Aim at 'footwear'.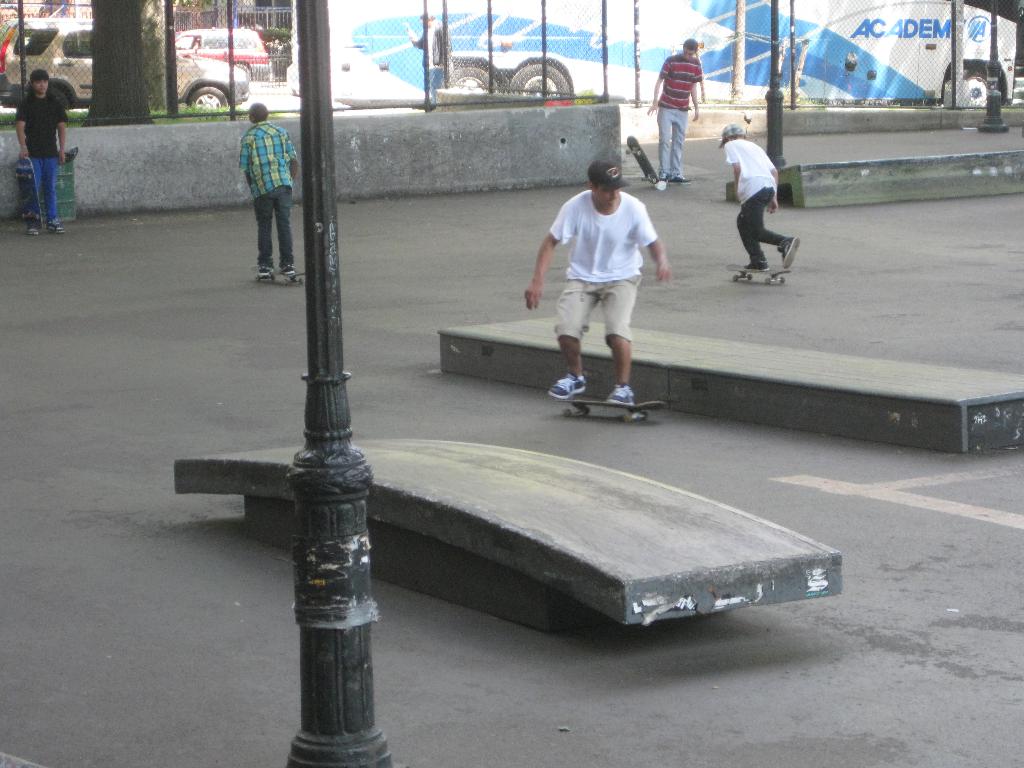
Aimed at crop(279, 263, 295, 274).
